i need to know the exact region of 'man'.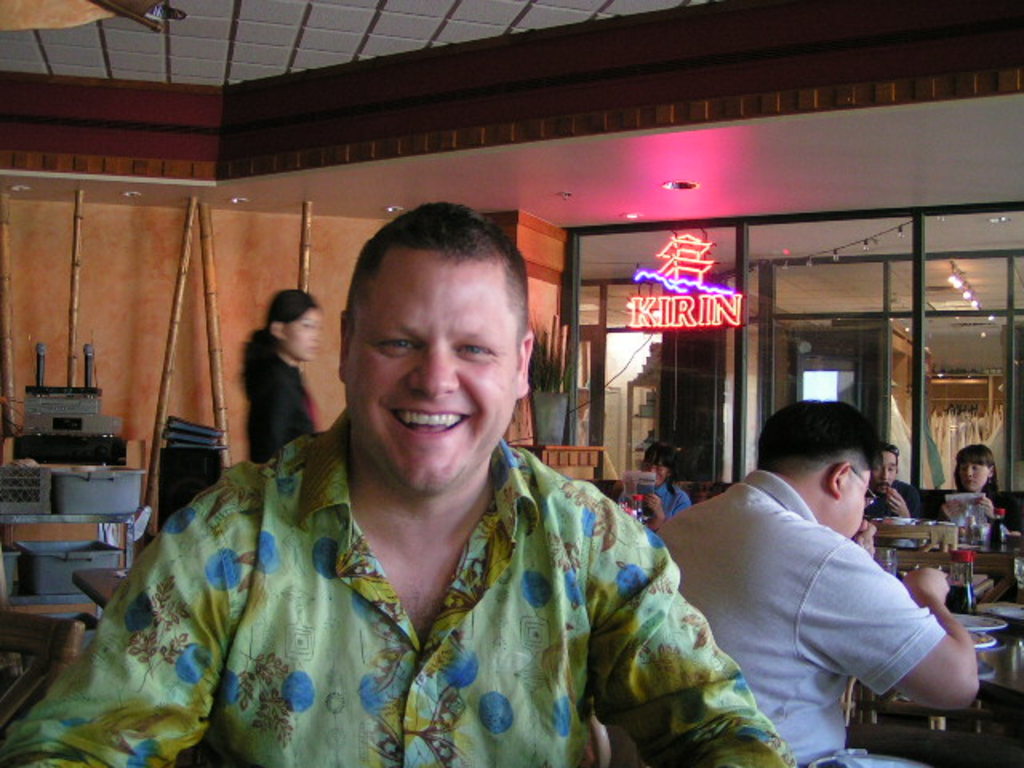
Region: [x1=0, y1=200, x2=805, y2=766].
